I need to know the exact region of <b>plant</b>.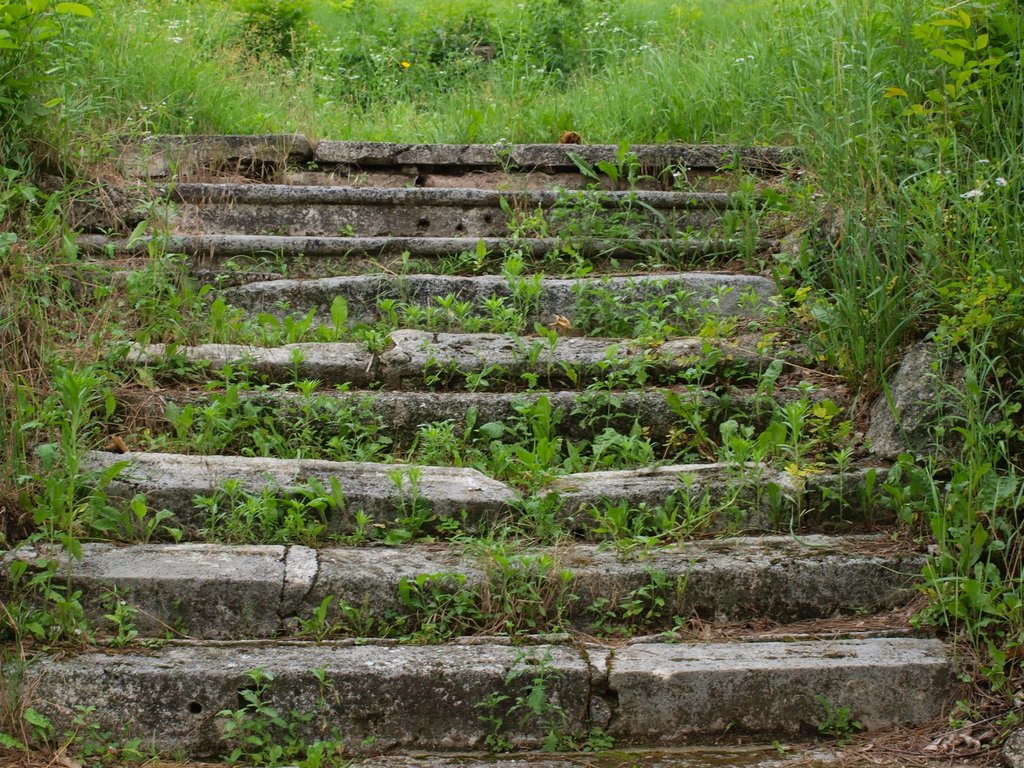
Region: x1=277, y1=467, x2=330, y2=550.
